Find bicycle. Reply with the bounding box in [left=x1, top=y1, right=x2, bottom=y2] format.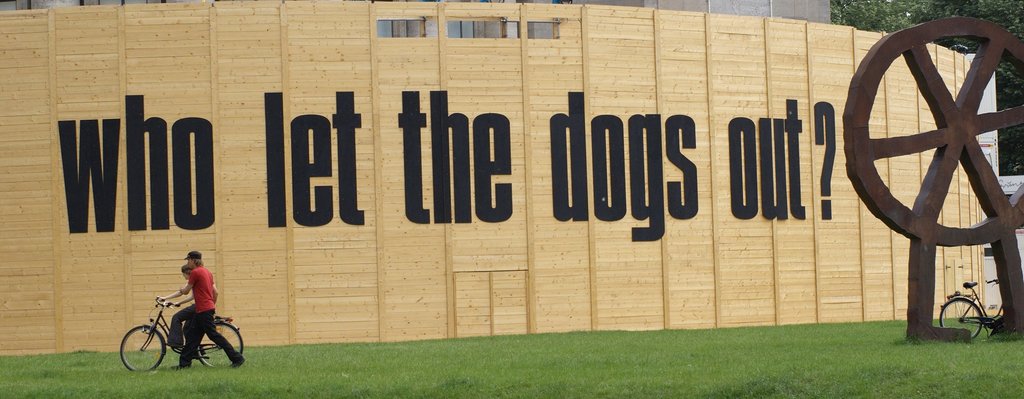
[left=941, top=273, right=1009, bottom=345].
